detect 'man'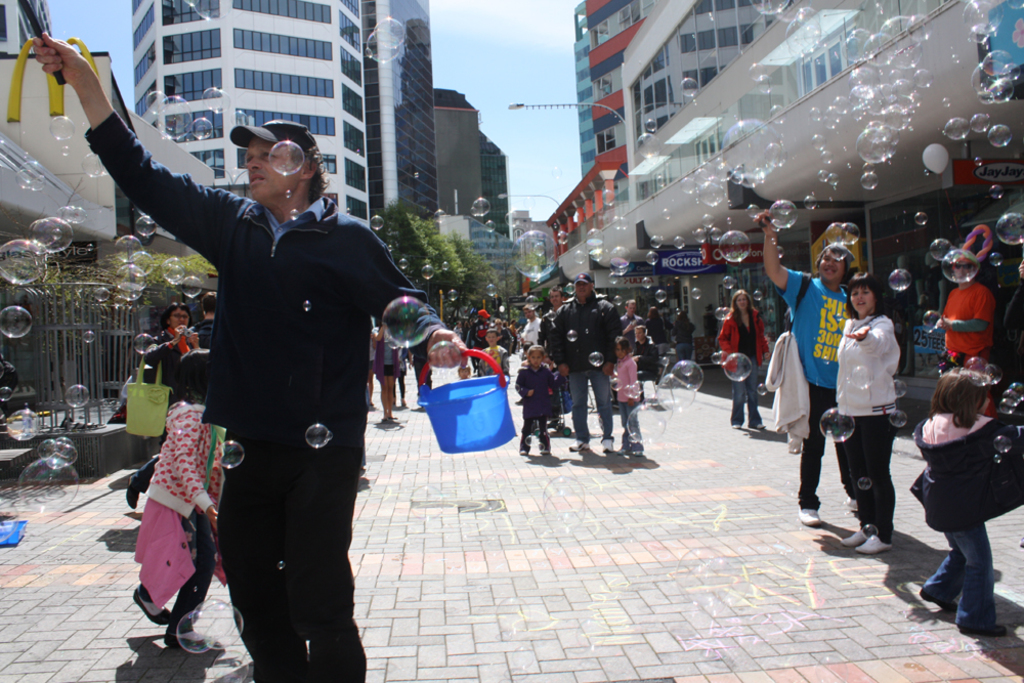
pyautogui.locateOnScreen(197, 285, 223, 349)
